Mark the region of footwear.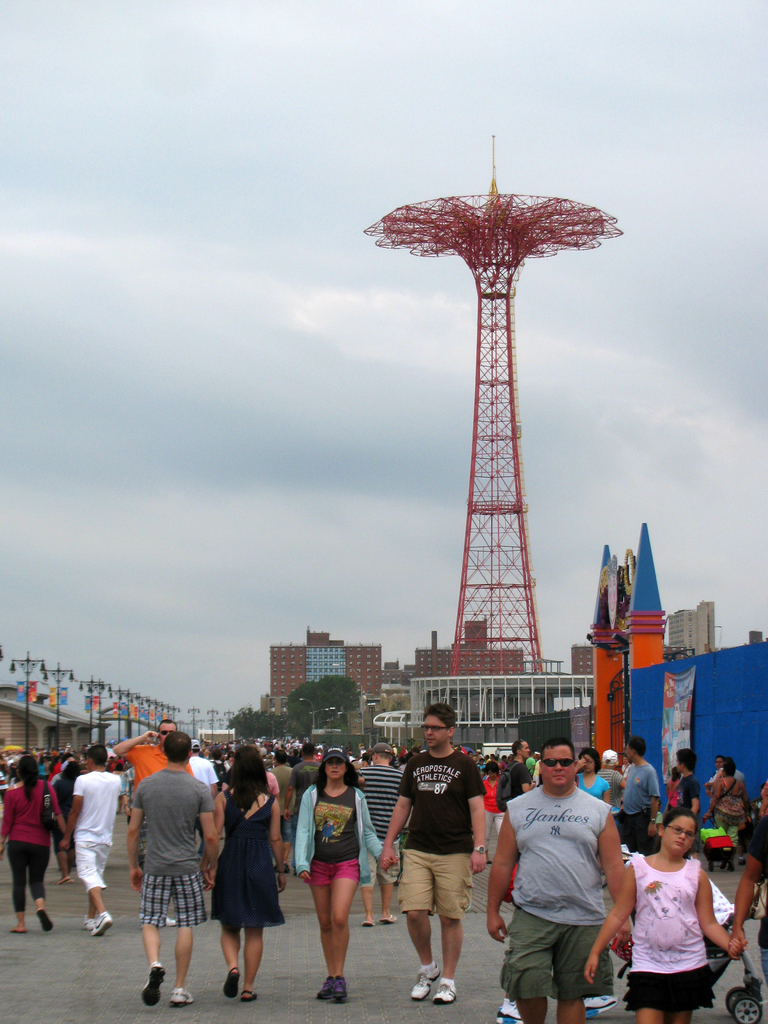
Region: l=223, t=970, r=239, b=998.
